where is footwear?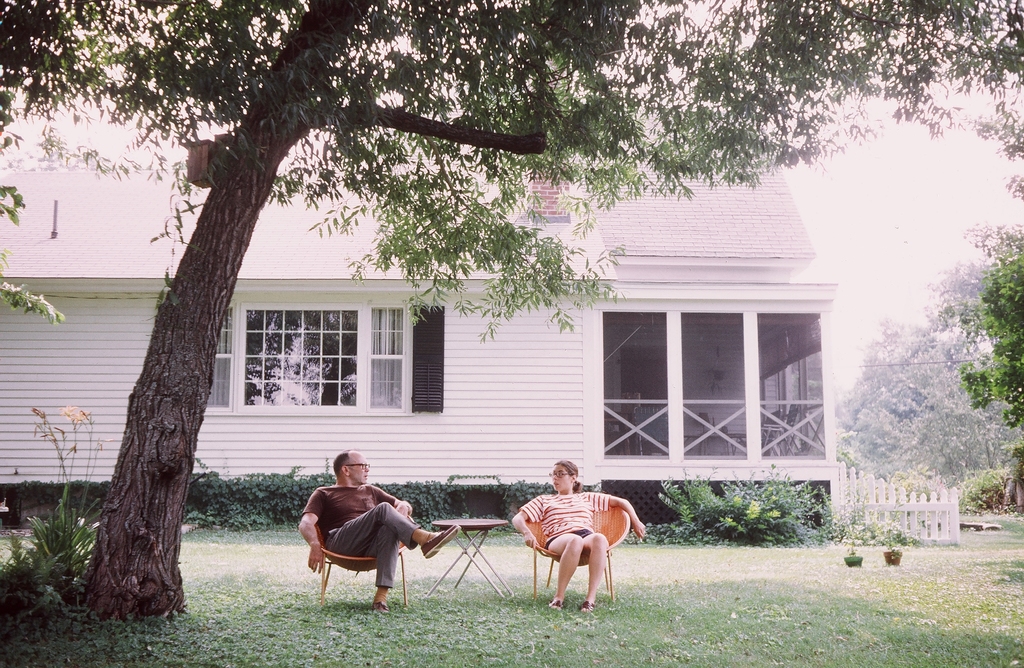
<bbox>547, 591, 564, 610</bbox>.
